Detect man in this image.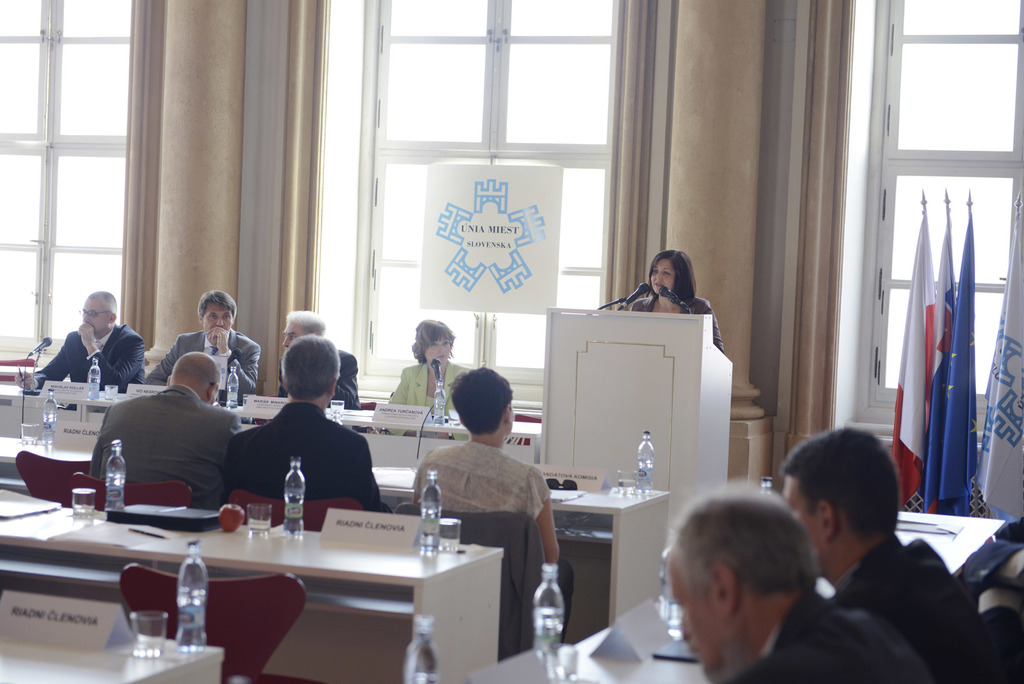
Detection: bbox(276, 321, 365, 412).
